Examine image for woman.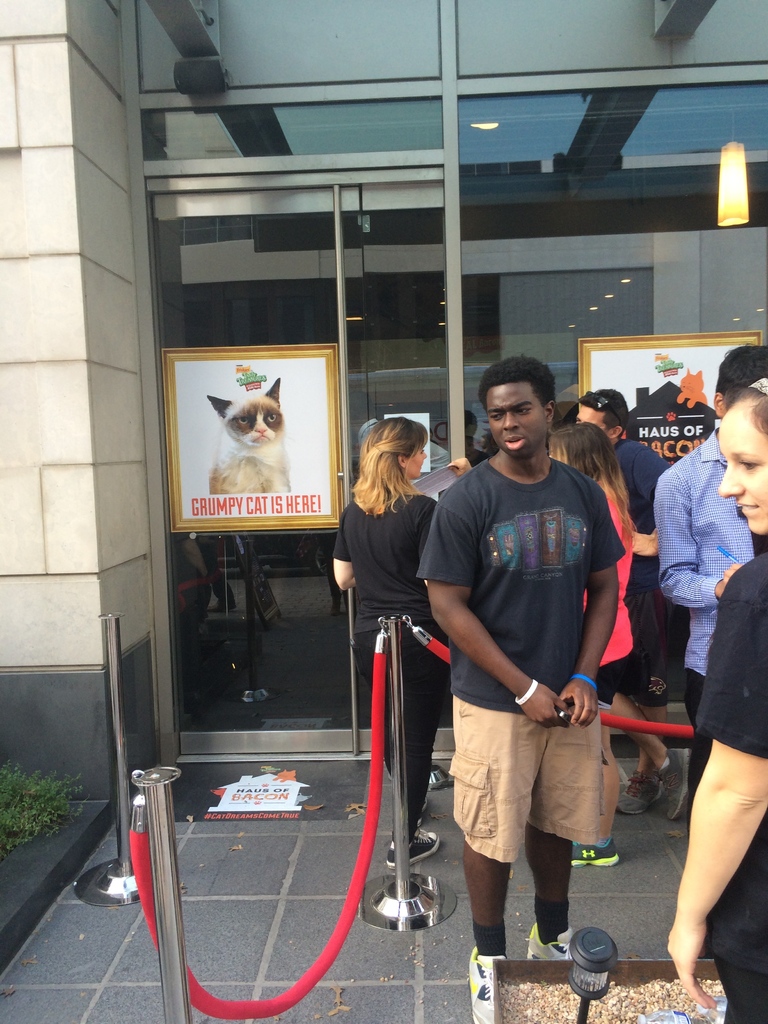
Examination result: (x1=668, y1=373, x2=767, y2=1023).
